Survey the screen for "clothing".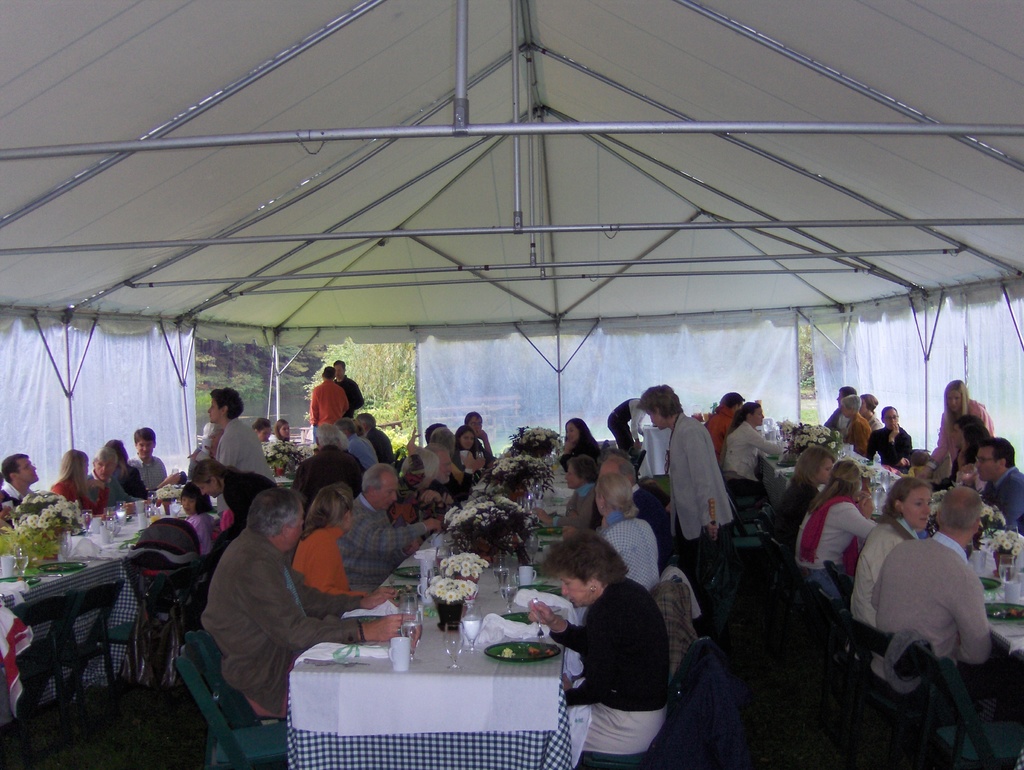
Survey found: <region>546, 570, 675, 757</region>.
